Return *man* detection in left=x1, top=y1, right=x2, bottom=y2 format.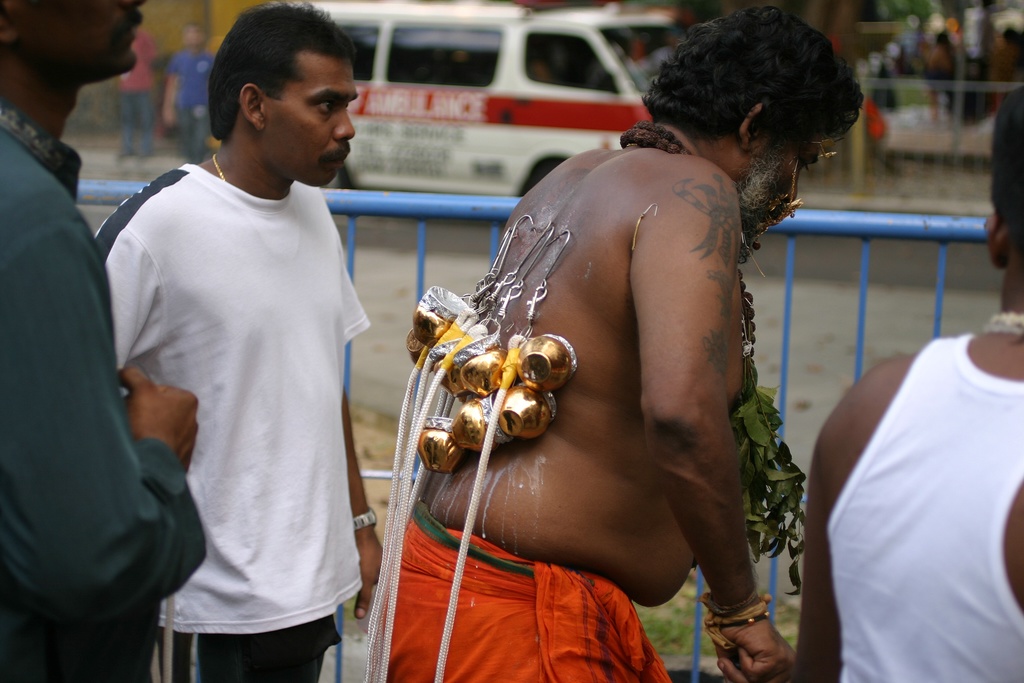
left=0, top=0, right=200, bottom=682.
